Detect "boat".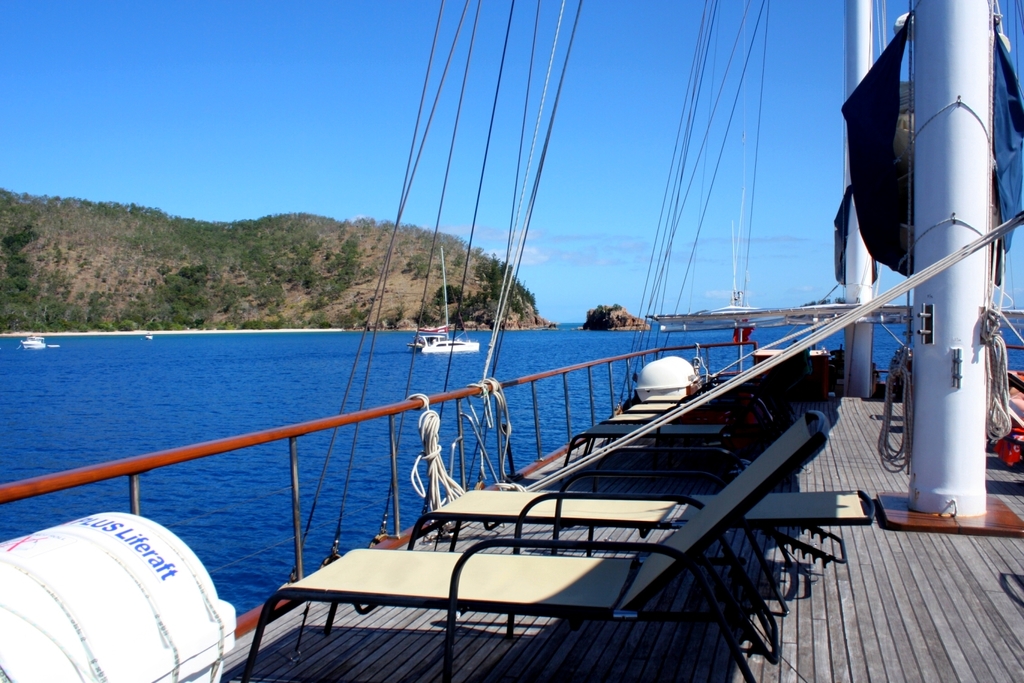
Detected at [left=10, top=333, right=59, bottom=349].
